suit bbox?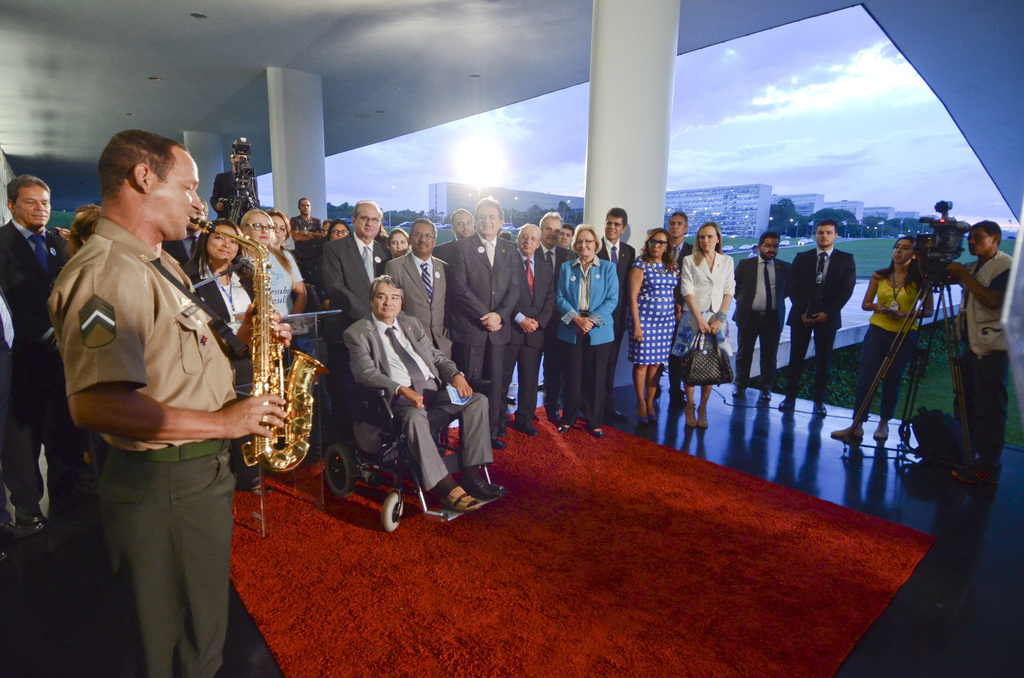
left=552, top=249, right=619, bottom=428
